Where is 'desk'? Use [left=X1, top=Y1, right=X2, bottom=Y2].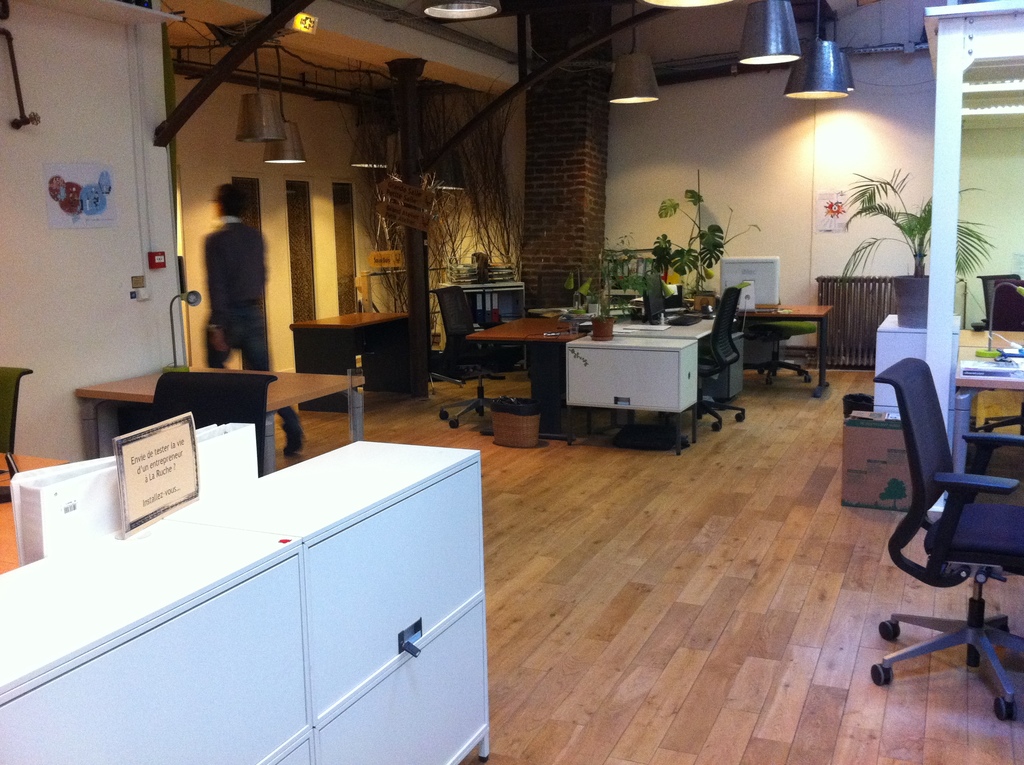
[left=877, top=310, right=958, bottom=431].
